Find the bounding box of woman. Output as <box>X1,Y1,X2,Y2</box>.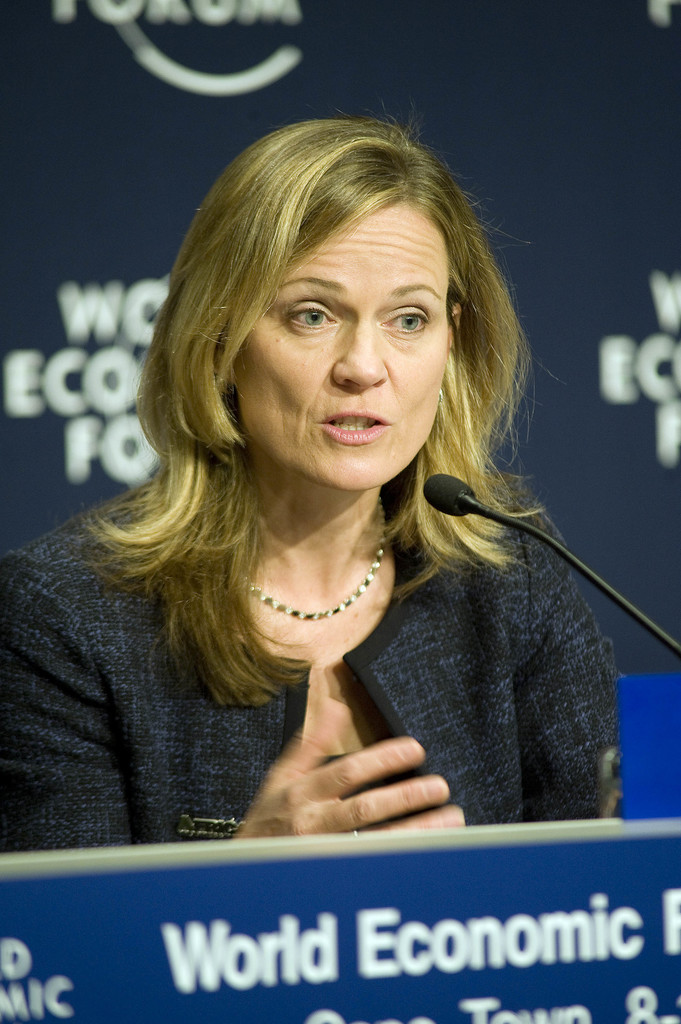
<box>20,105,642,885</box>.
